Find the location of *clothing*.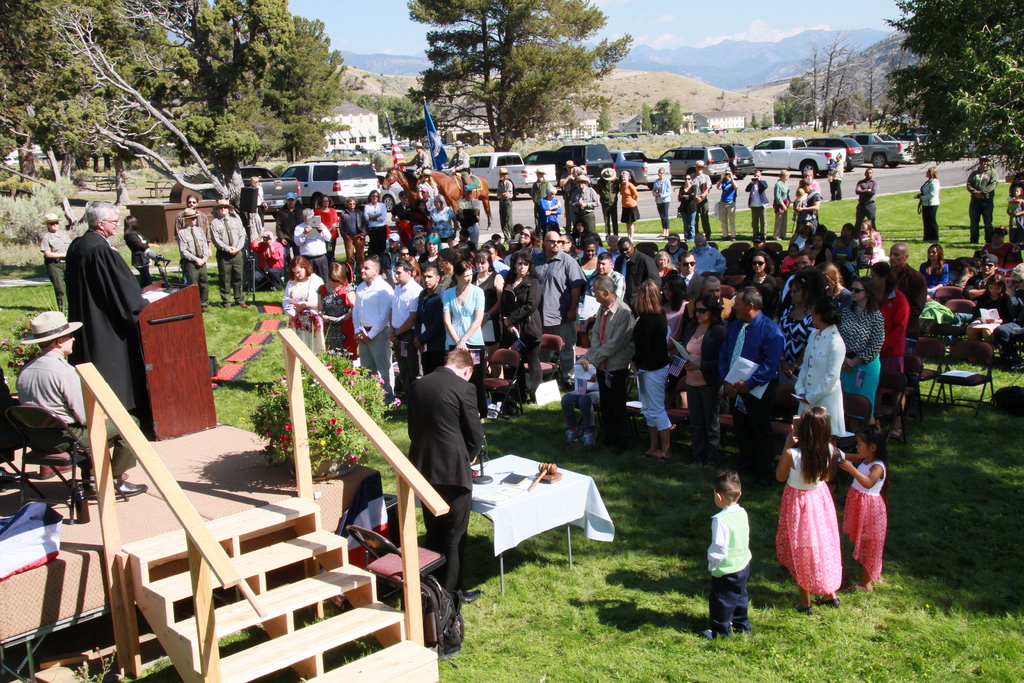
Location: [x1=428, y1=210, x2=452, y2=238].
